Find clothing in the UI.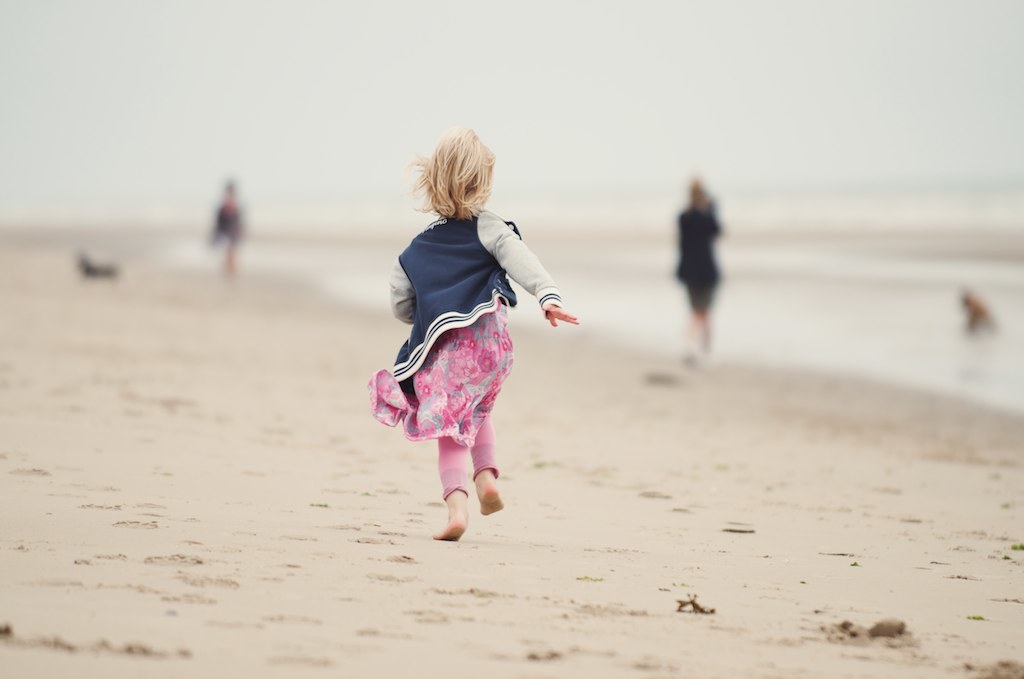
UI element at locate(210, 205, 242, 246).
